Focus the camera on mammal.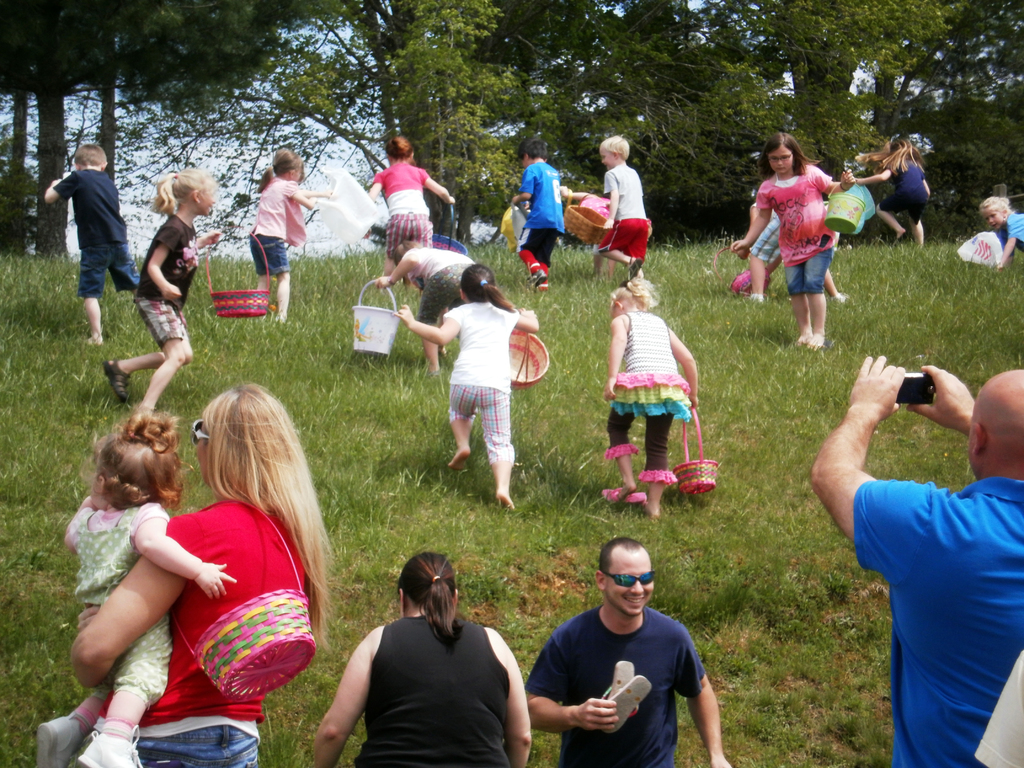
Focus region: <box>45,140,147,342</box>.
